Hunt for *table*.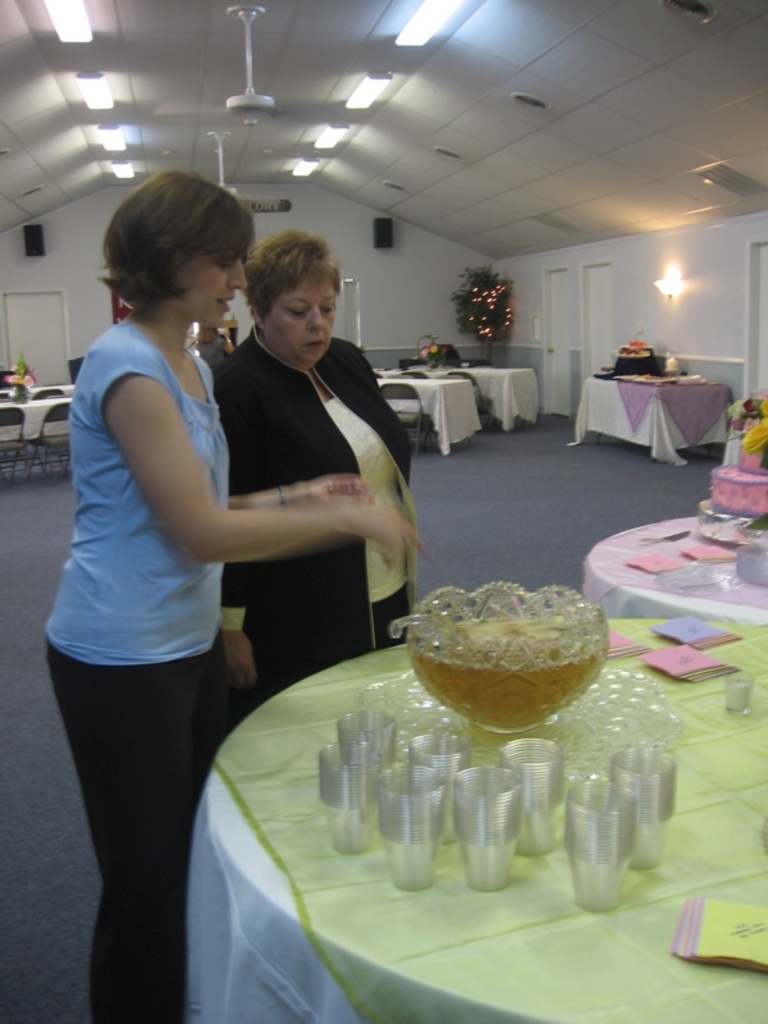
Hunted down at BBox(0, 397, 74, 468).
